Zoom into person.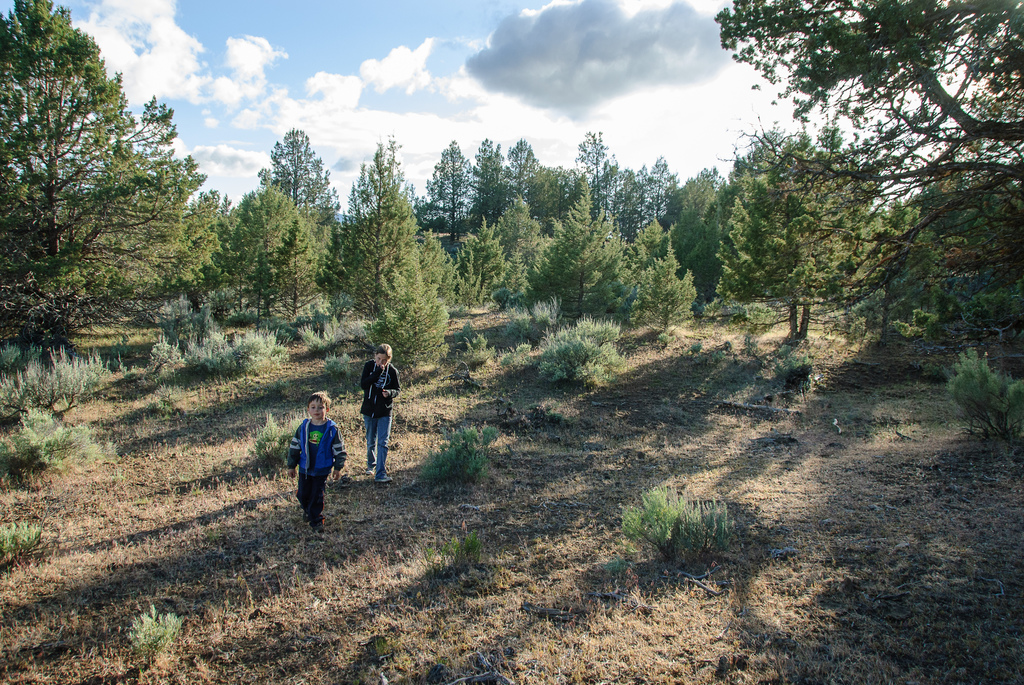
Zoom target: <bbox>282, 393, 336, 531</bbox>.
